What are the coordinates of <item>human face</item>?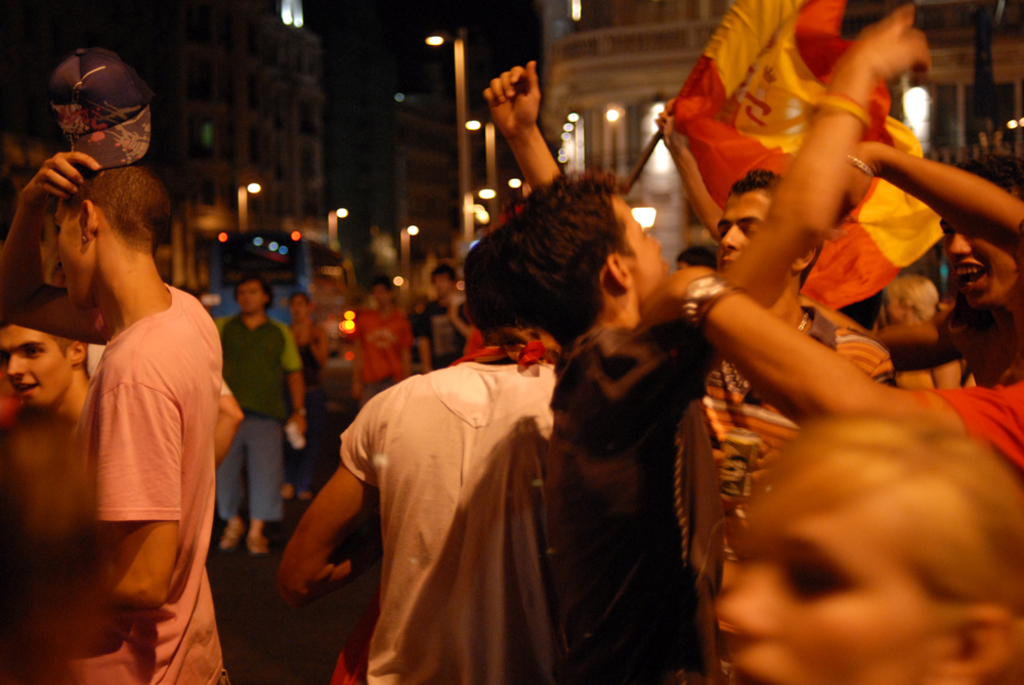
{"left": 713, "top": 442, "right": 949, "bottom": 684}.
